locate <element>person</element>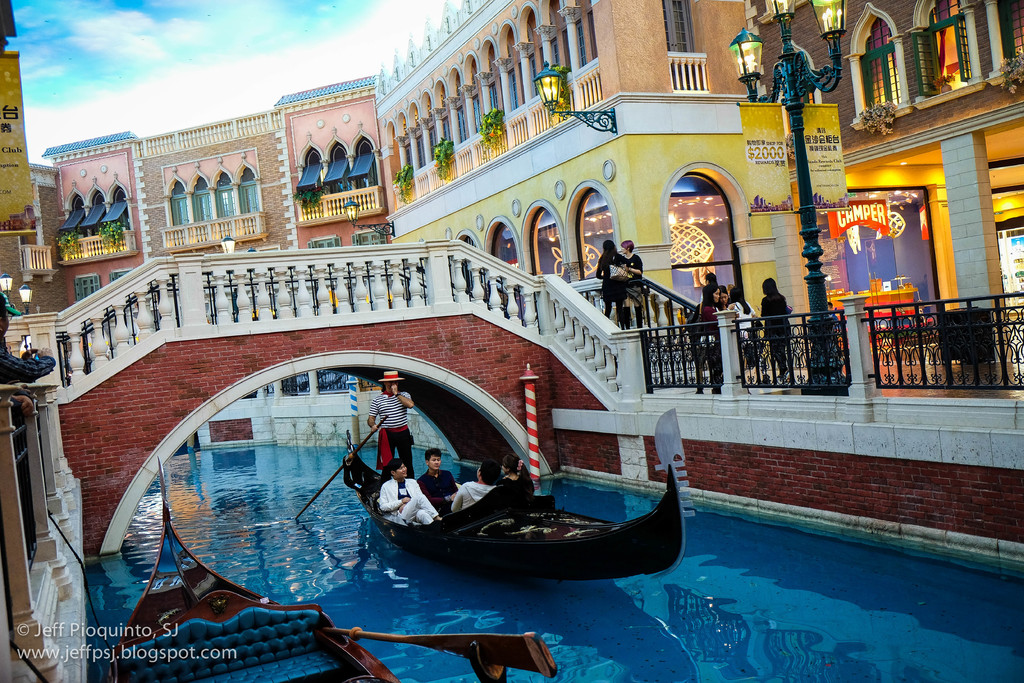
bbox(419, 448, 463, 516)
